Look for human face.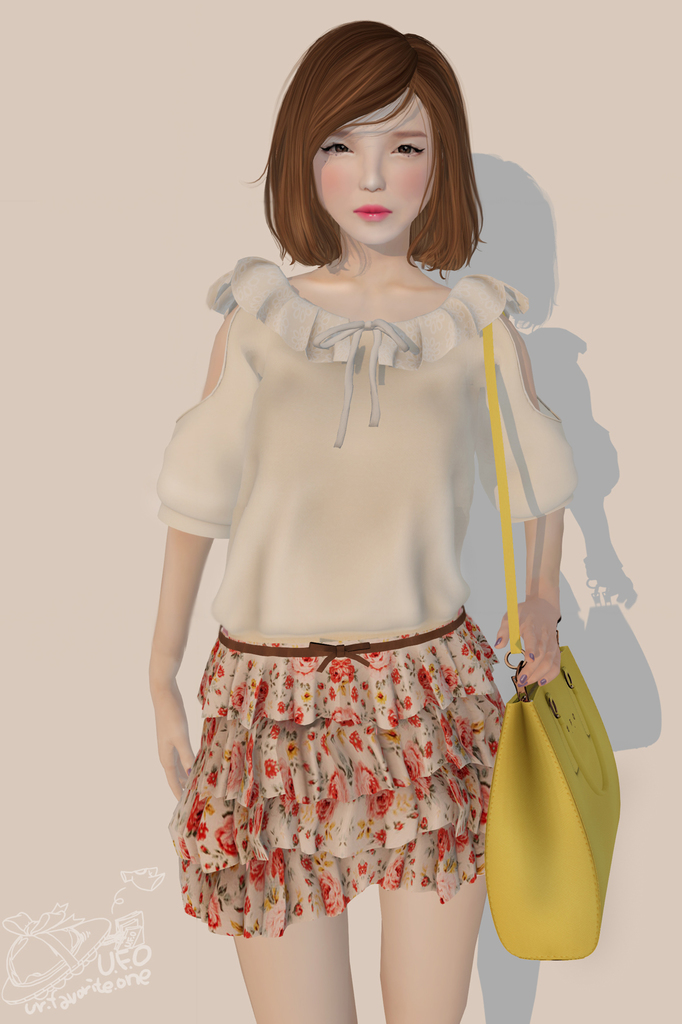
Found: 313, 88, 428, 239.
